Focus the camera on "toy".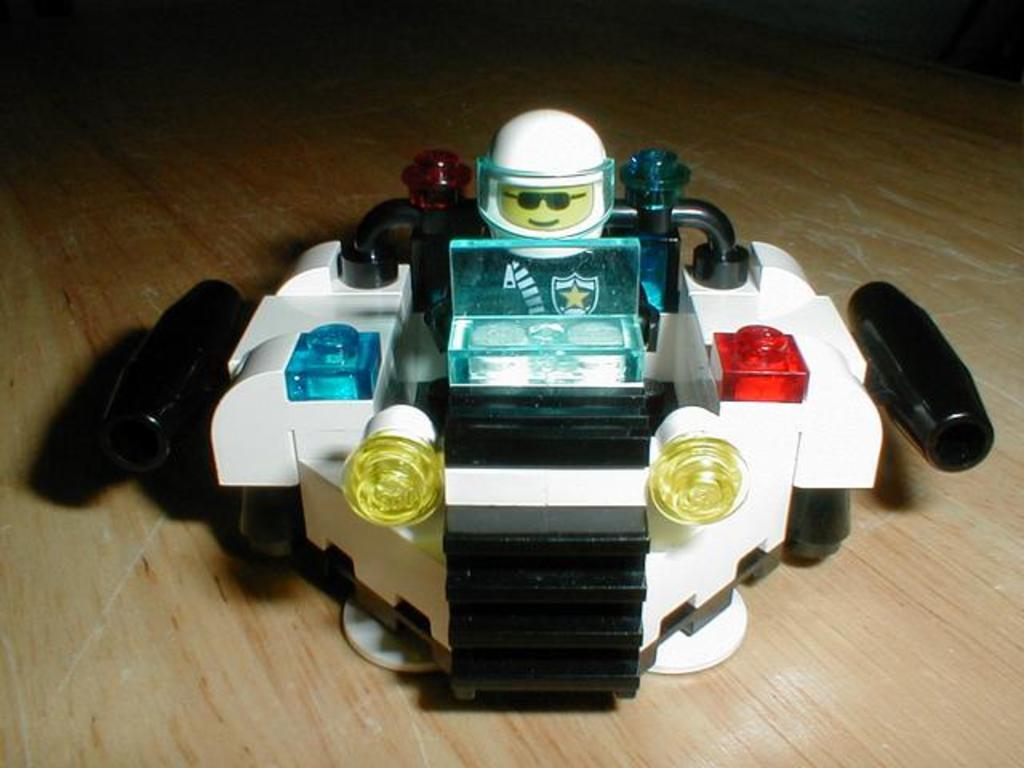
Focus region: [left=192, top=110, right=1010, bottom=686].
